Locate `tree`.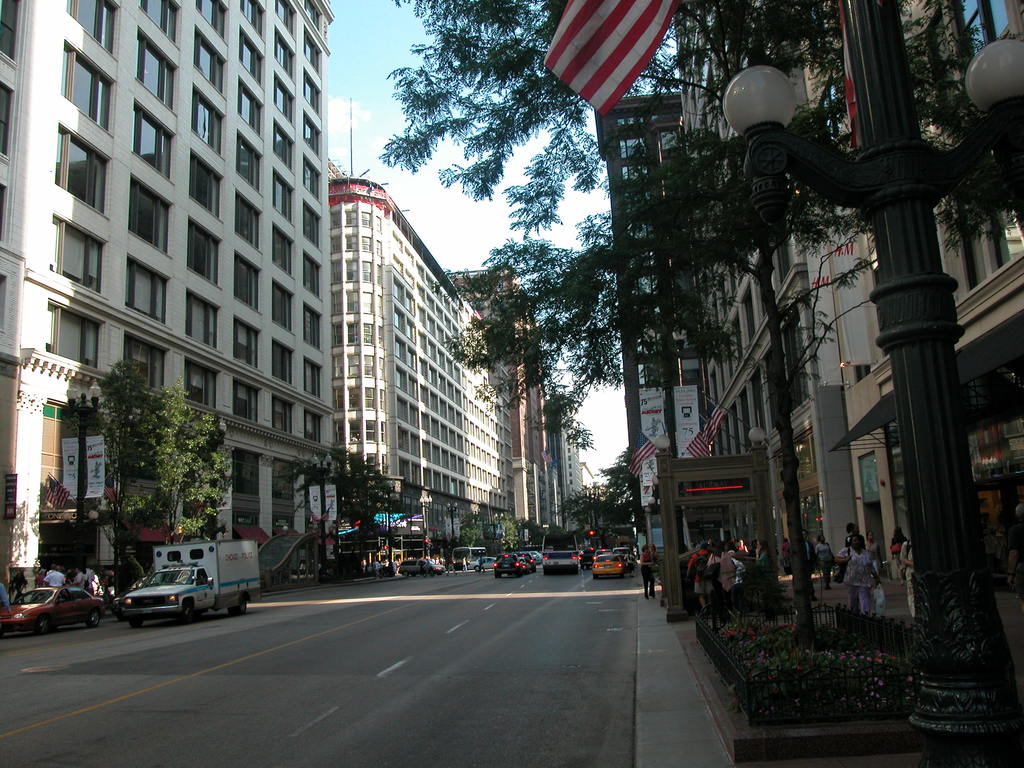
Bounding box: [275,439,397,574].
